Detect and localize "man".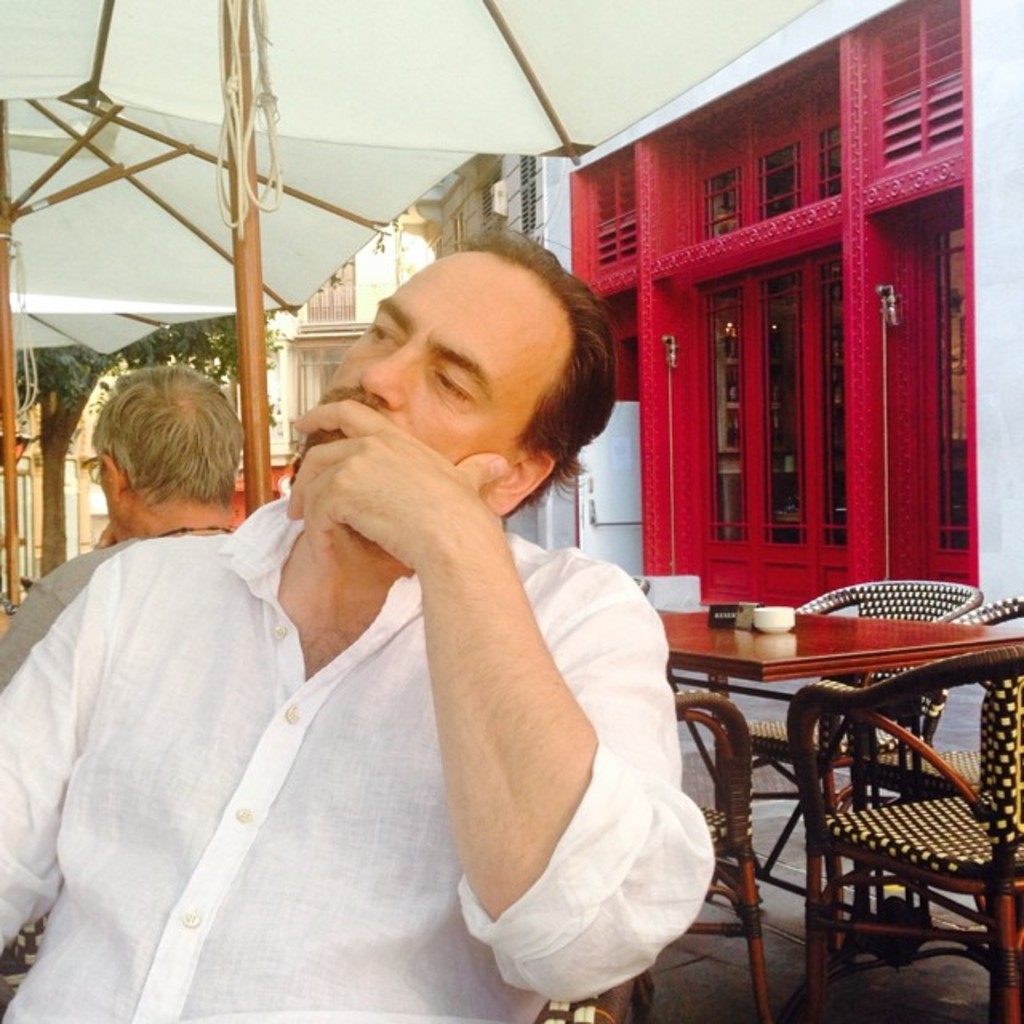
Localized at [0, 365, 240, 685].
